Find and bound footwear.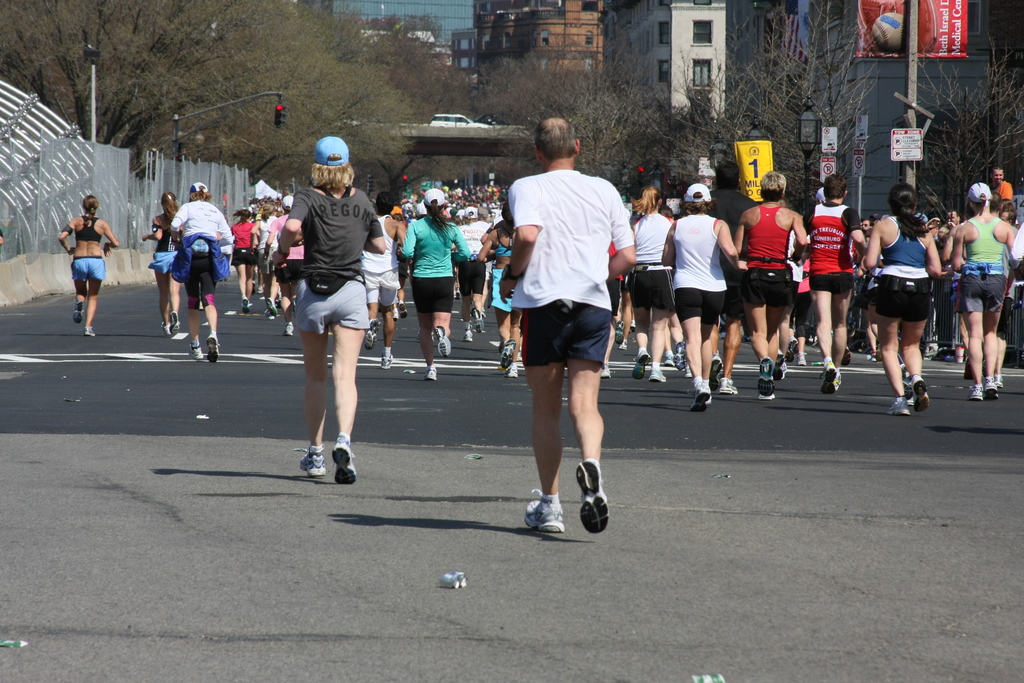
Bound: region(362, 312, 381, 349).
